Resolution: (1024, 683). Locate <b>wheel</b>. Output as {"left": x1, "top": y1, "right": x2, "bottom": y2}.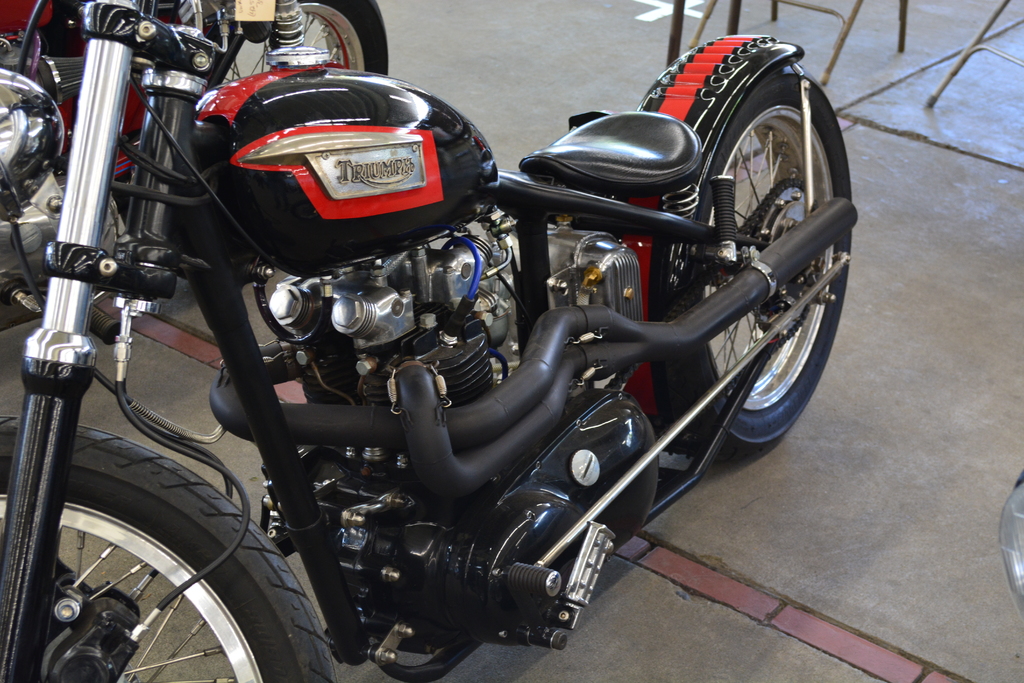
{"left": 206, "top": 0, "right": 390, "bottom": 85}.
